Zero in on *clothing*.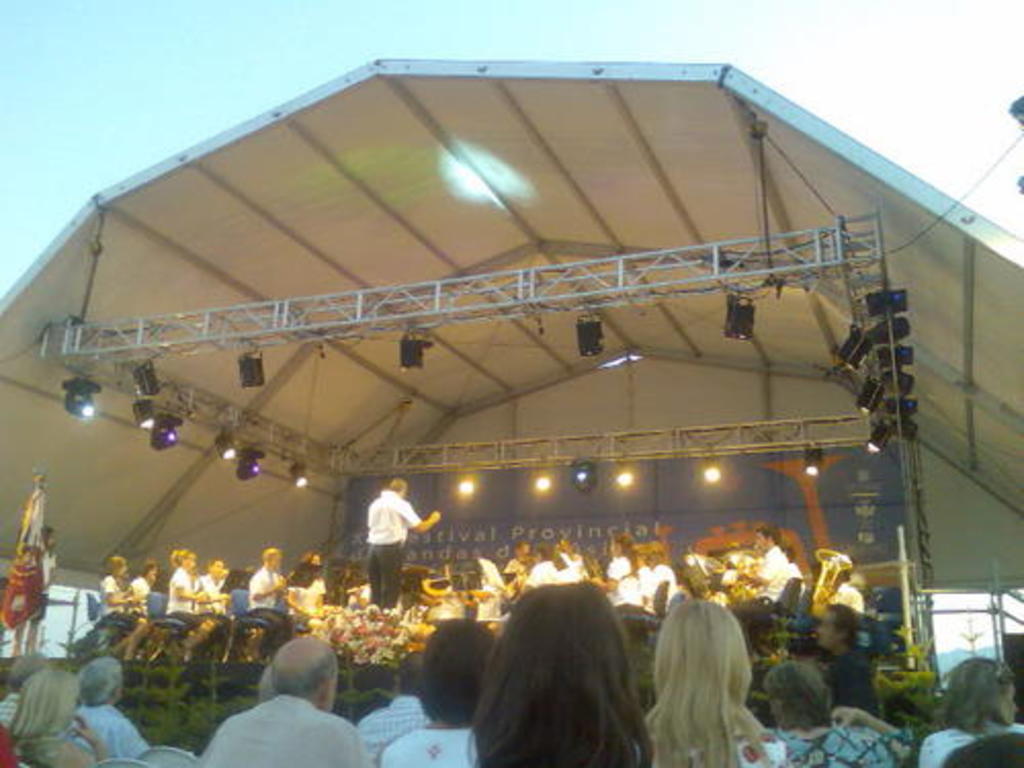
Zeroed in: 201/690/362/766.
